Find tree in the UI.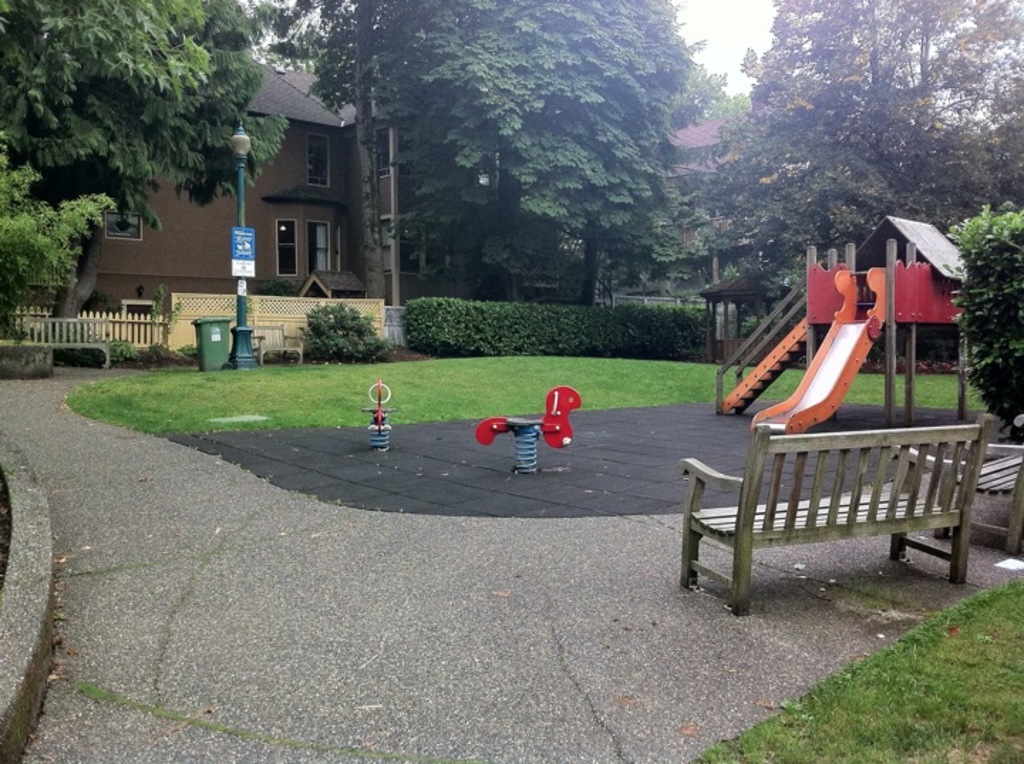
UI element at x1=734 y1=0 x2=1023 y2=364.
